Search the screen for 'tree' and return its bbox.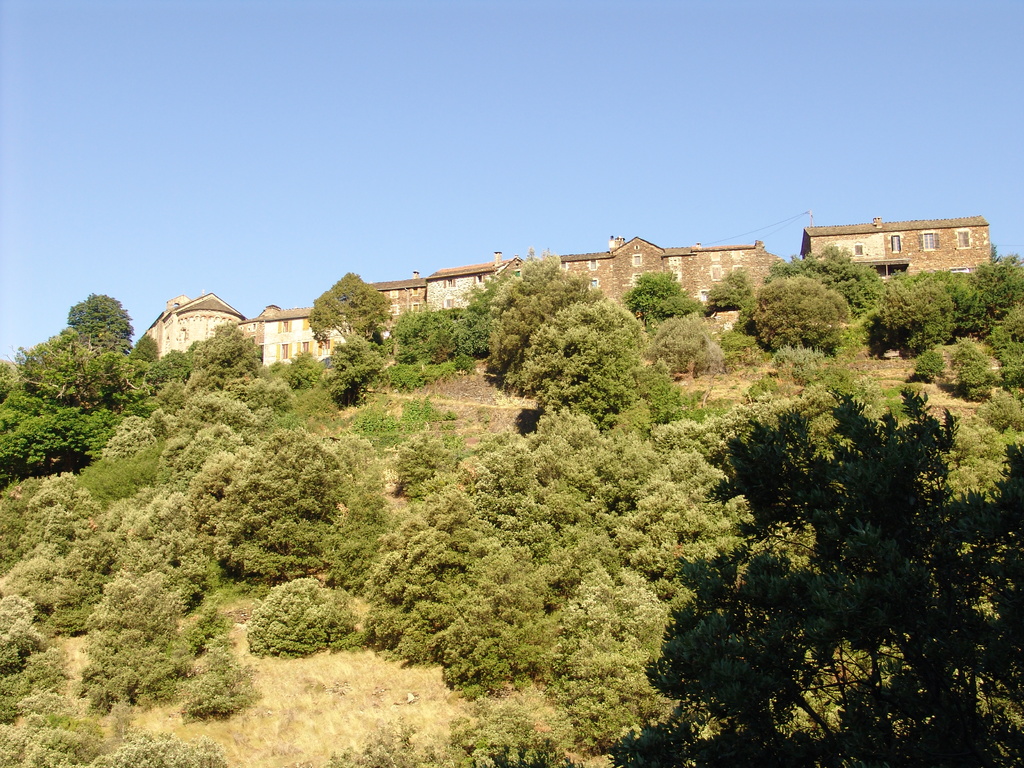
Found: pyautogui.locateOnScreen(305, 274, 394, 344).
